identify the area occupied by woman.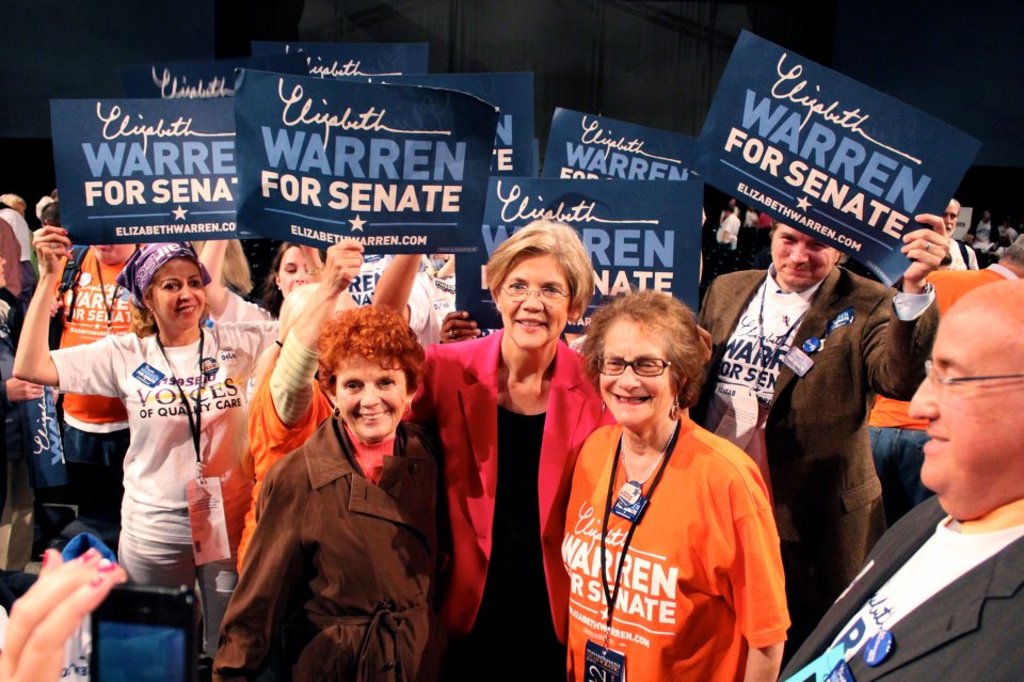
Area: {"x1": 13, "y1": 222, "x2": 291, "y2": 581}.
